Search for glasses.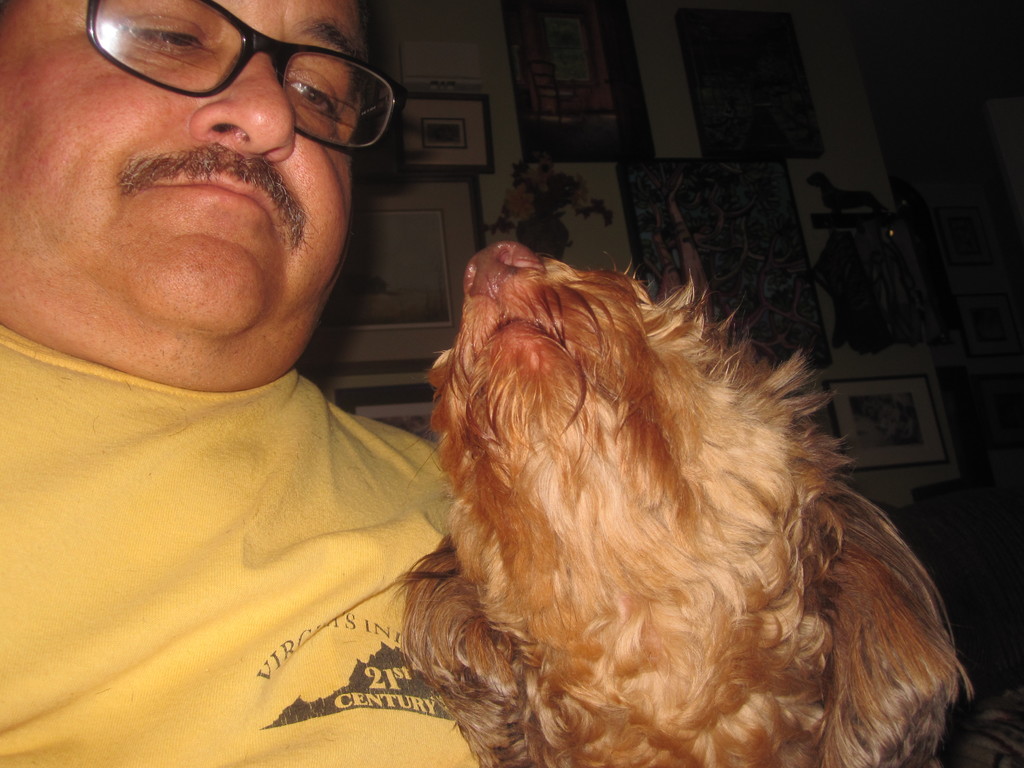
Found at box(58, 21, 391, 119).
